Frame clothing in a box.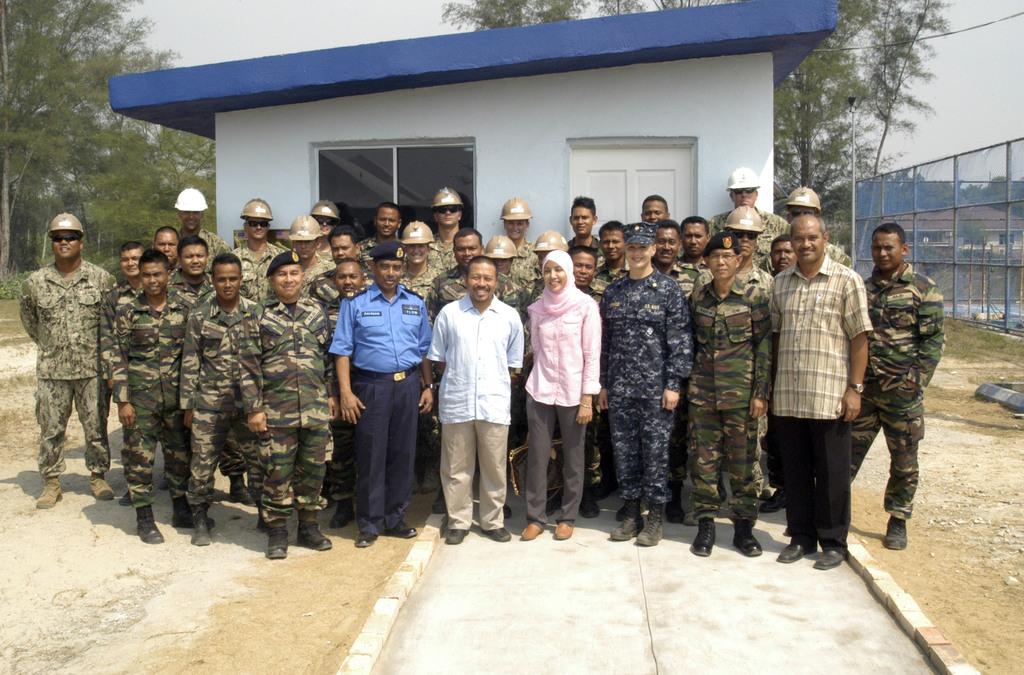
crop(524, 246, 609, 516).
